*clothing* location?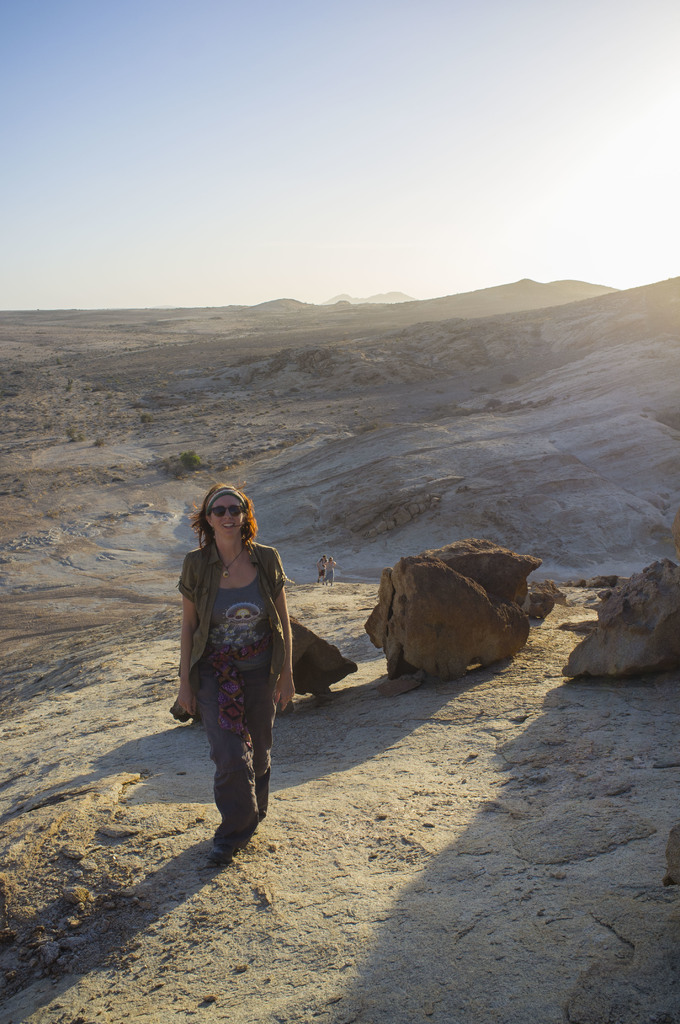
BBox(186, 671, 283, 836)
